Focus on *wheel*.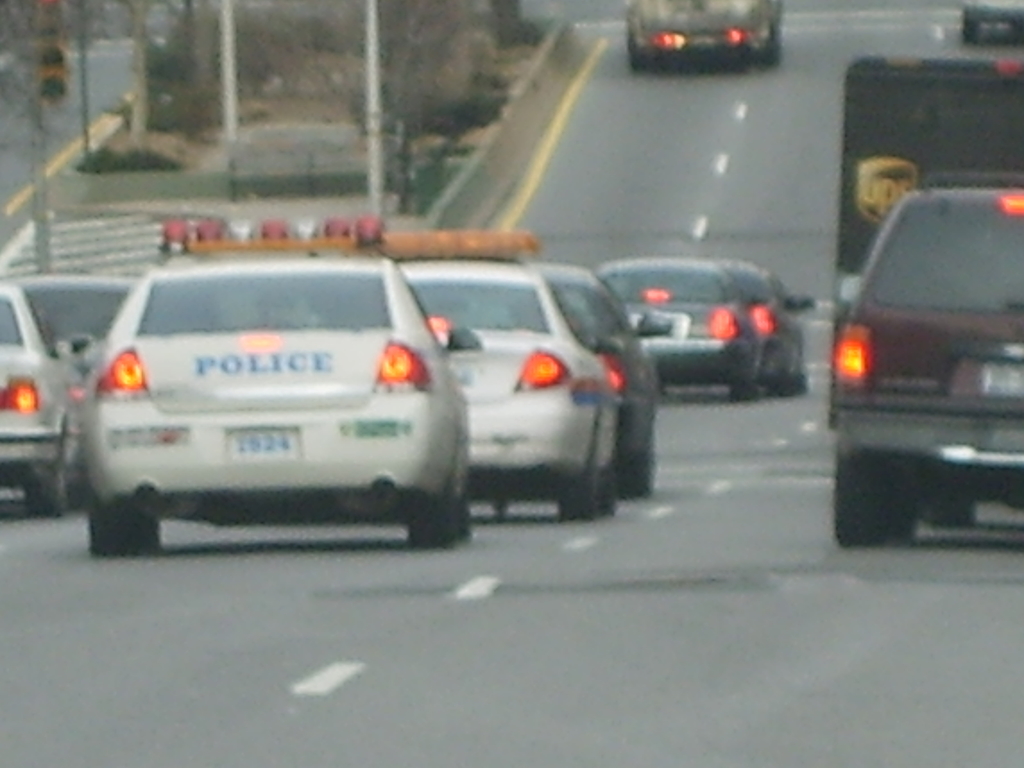
Focused at <bbox>91, 477, 163, 552</bbox>.
